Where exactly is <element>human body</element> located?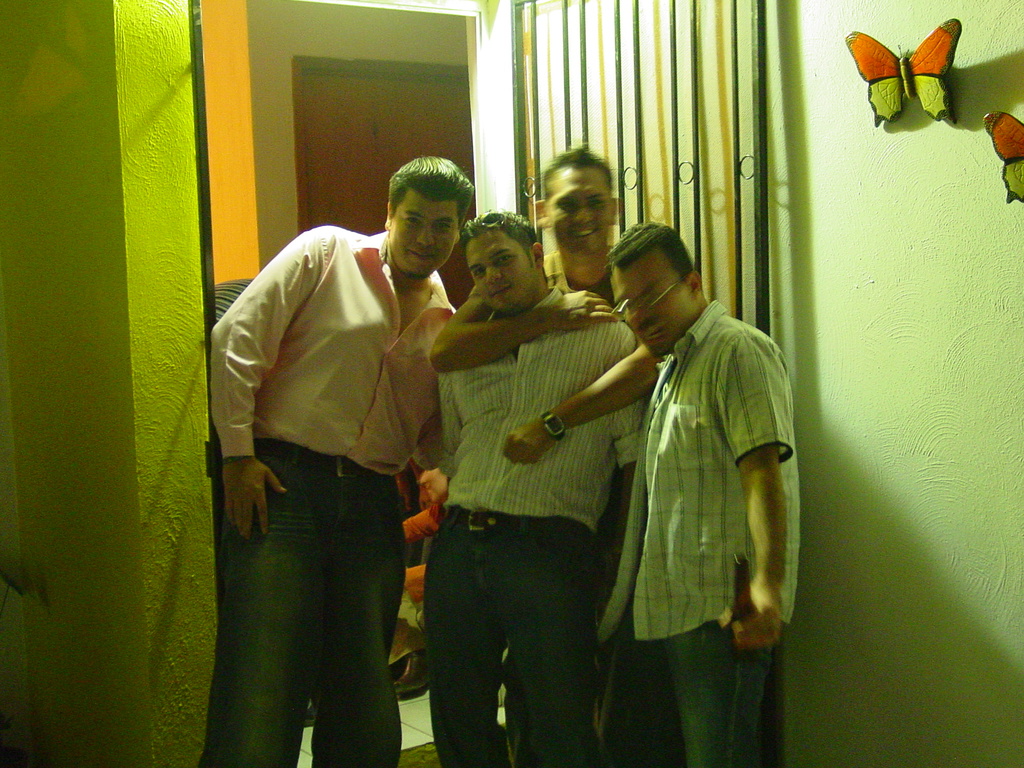
Its bounding box is 205,147,456,767.
